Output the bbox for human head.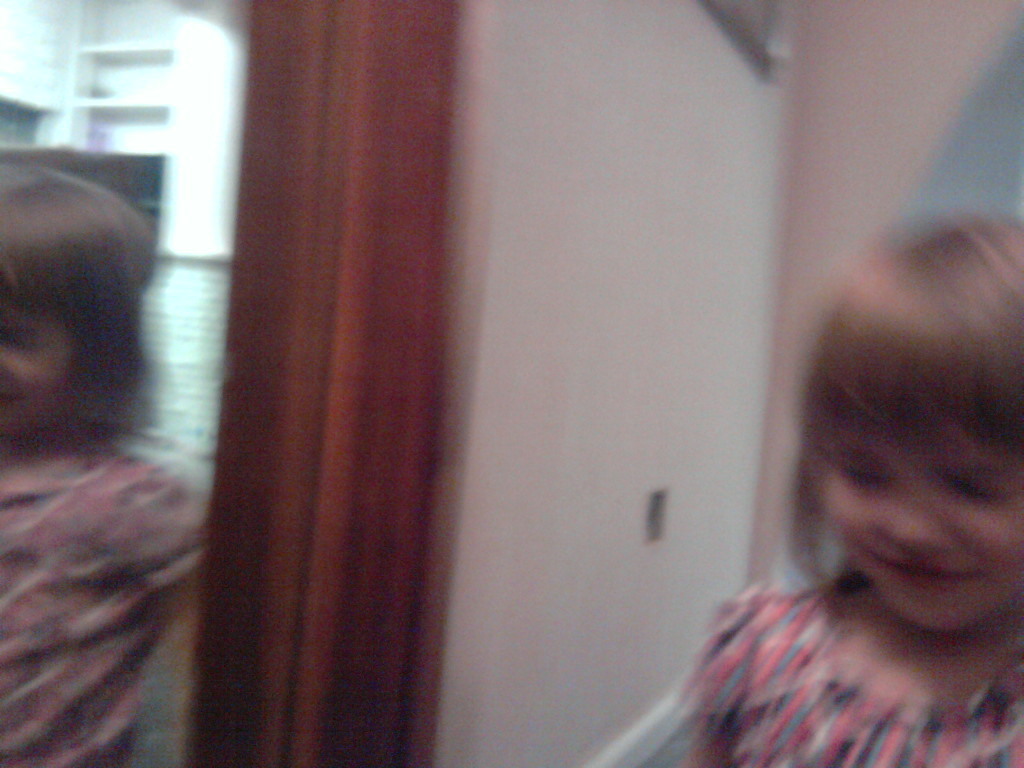
select_region(808, 223, 1023, 630).
